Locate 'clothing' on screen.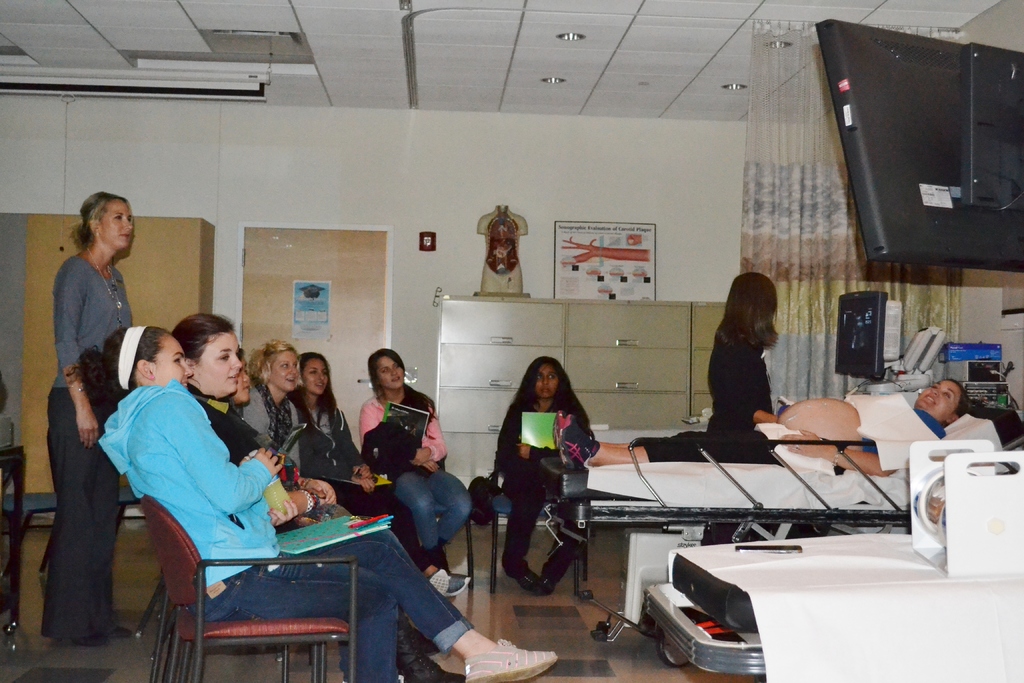
On screen at l=188, t=386, r=348, b=531.
